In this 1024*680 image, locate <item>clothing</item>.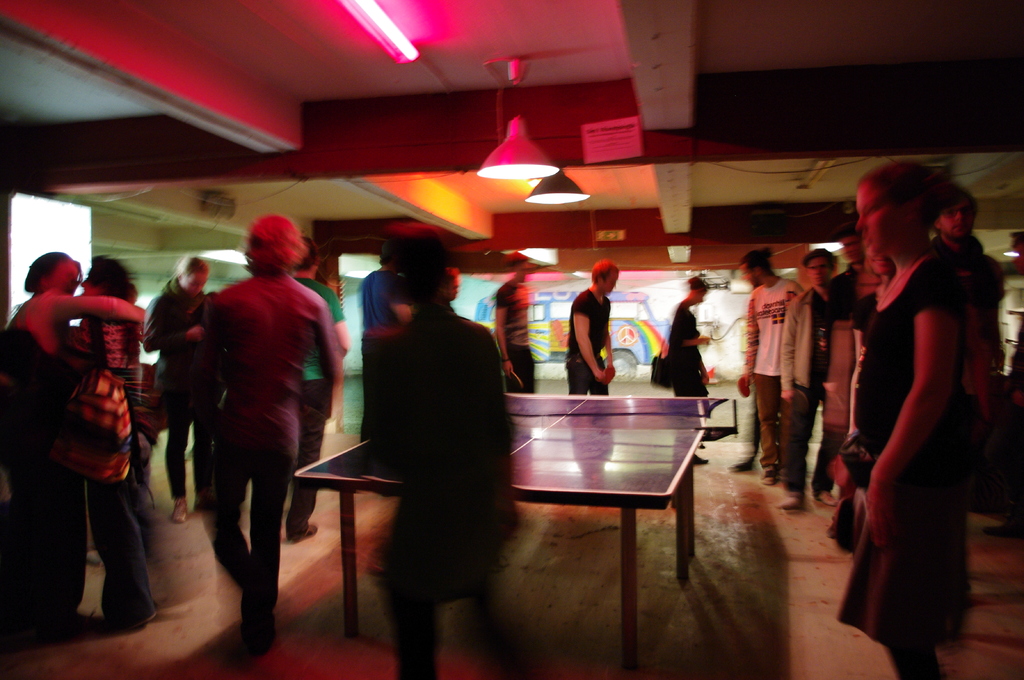
Bounding box: box=[381, 308, 491, 613].
